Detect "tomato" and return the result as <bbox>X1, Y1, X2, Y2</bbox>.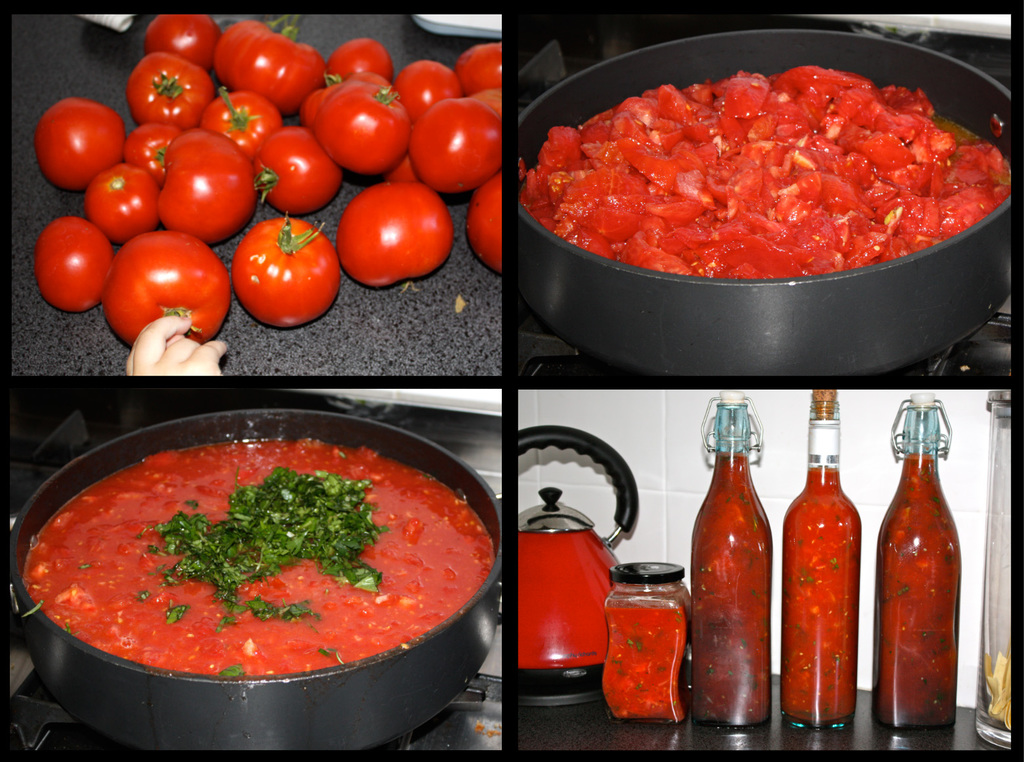
<bbox>253, 118, 344, 212</bbox>.
